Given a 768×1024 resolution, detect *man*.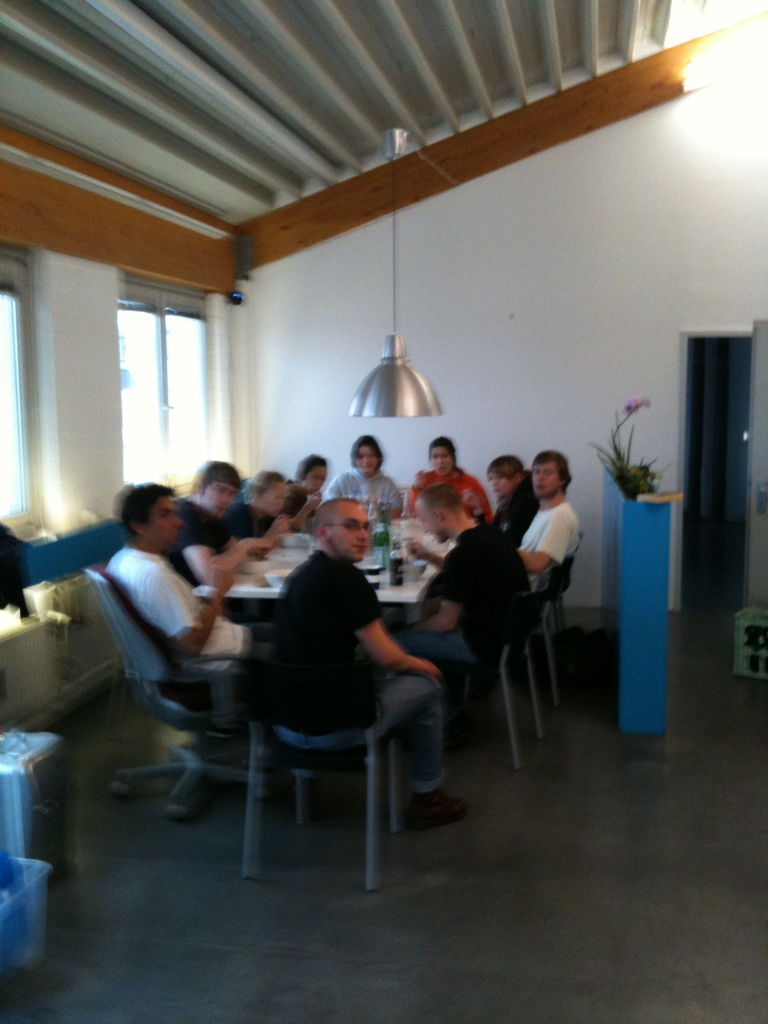
region(514, 449, 577, 592).
